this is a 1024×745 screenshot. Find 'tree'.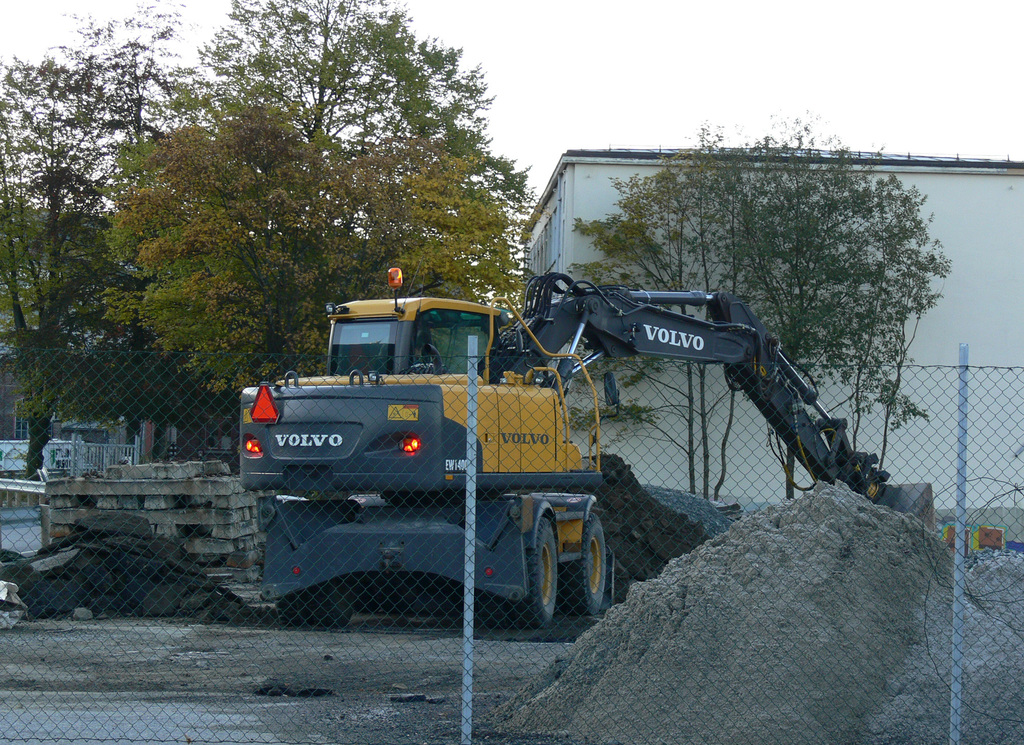
Bounding box: left=21, top=37, right=200, bottom=483.
